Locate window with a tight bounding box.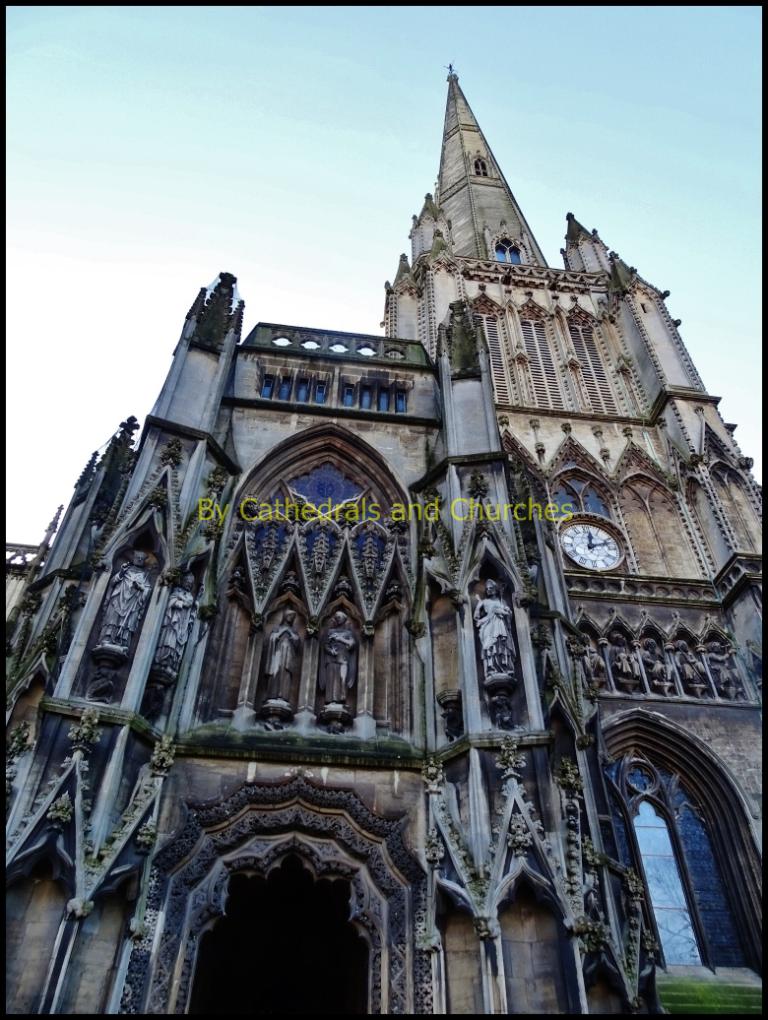
(left=479, top=159, right=491, bottom=175).
